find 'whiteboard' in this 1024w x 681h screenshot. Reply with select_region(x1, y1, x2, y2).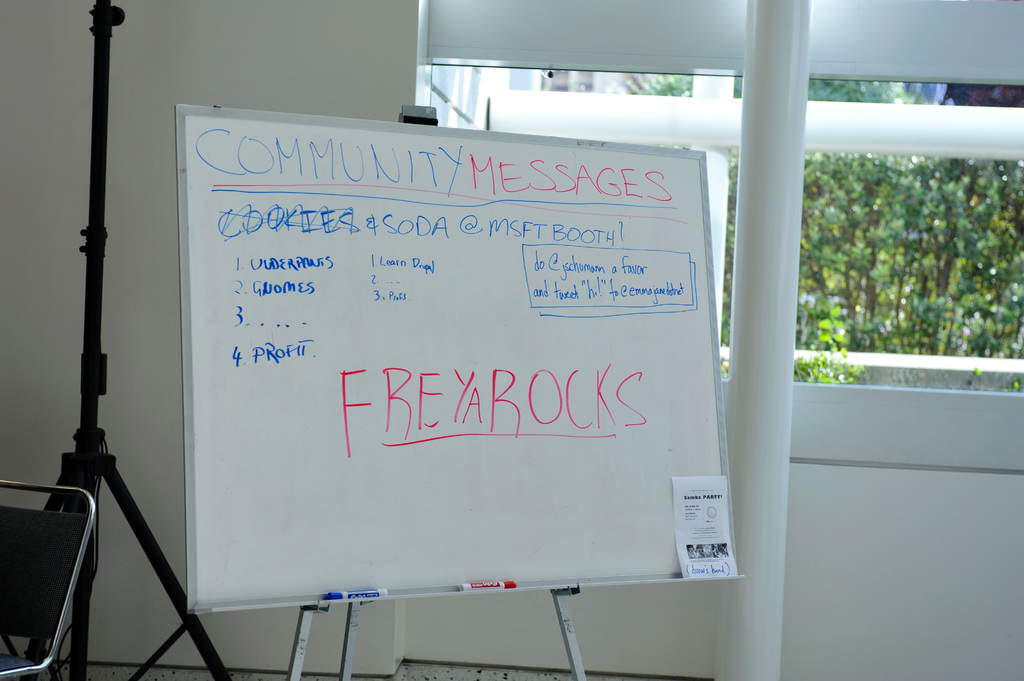
select_region(180, 107, 747, 614).
